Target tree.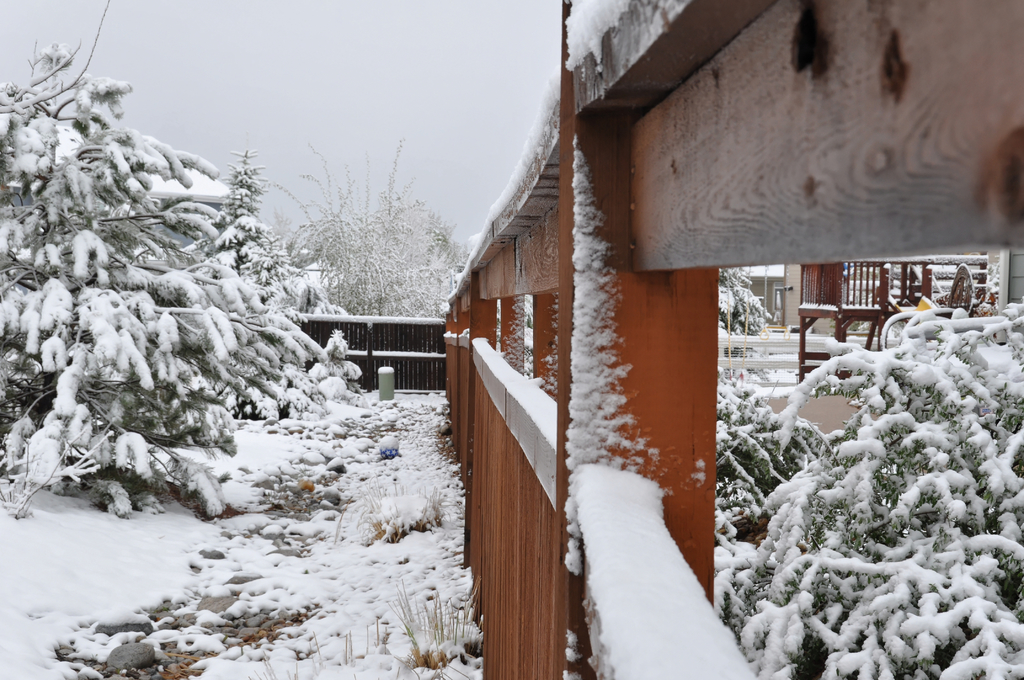
Target region: [712, 299, 1023, 679].
